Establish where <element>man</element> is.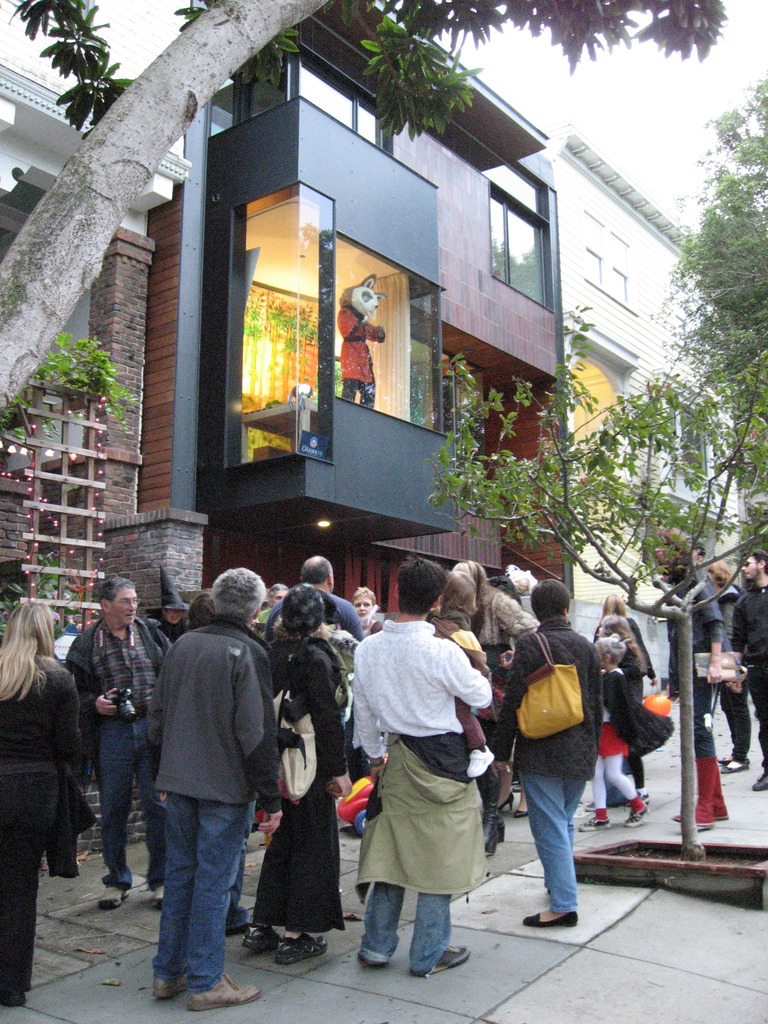
Established at 262,554,364,650.
